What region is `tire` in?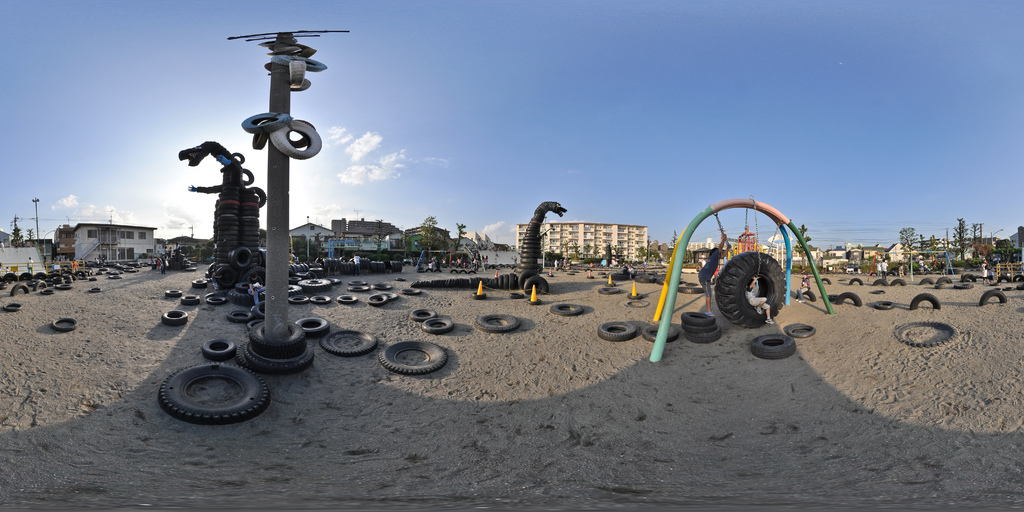
left=225, top=308, right=250, bottom=323.
